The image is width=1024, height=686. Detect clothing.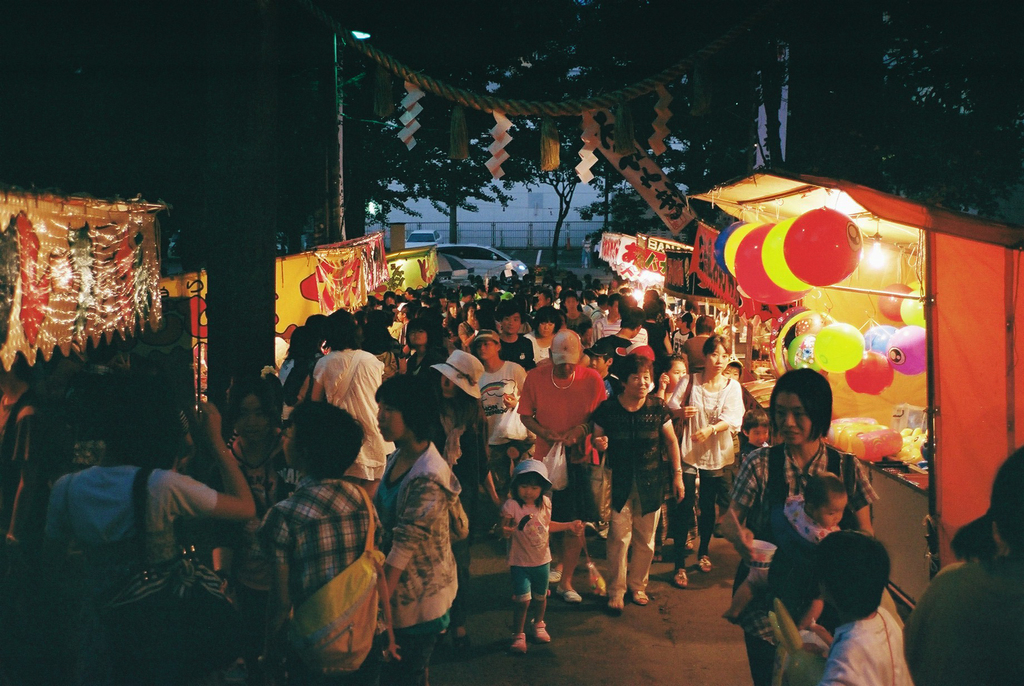
Detection: [482,355,533,448].
